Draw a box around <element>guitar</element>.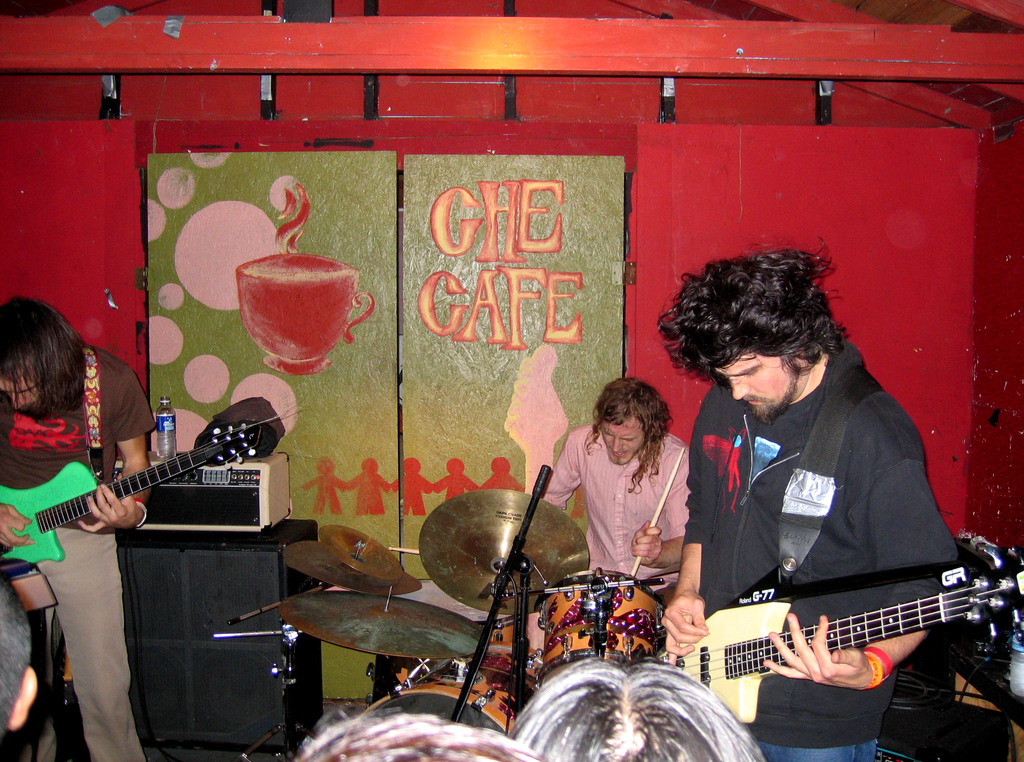
(x1=654, y1=545, x2=1023, y2=721).
